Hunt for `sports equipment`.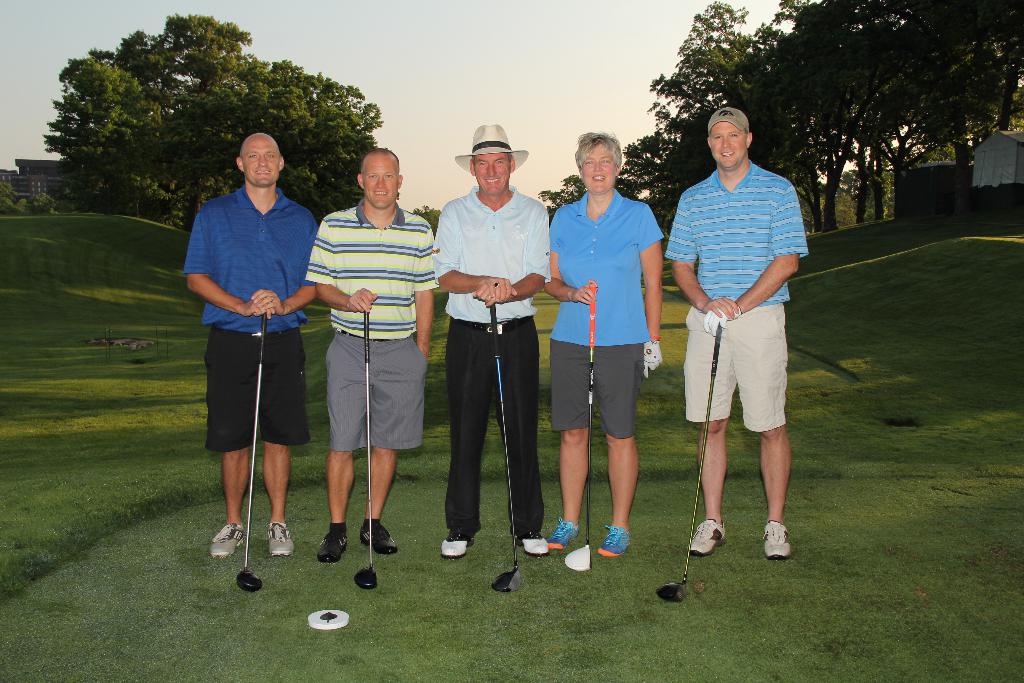
Hunted down at bbox=(563, 277, 600, 572).
